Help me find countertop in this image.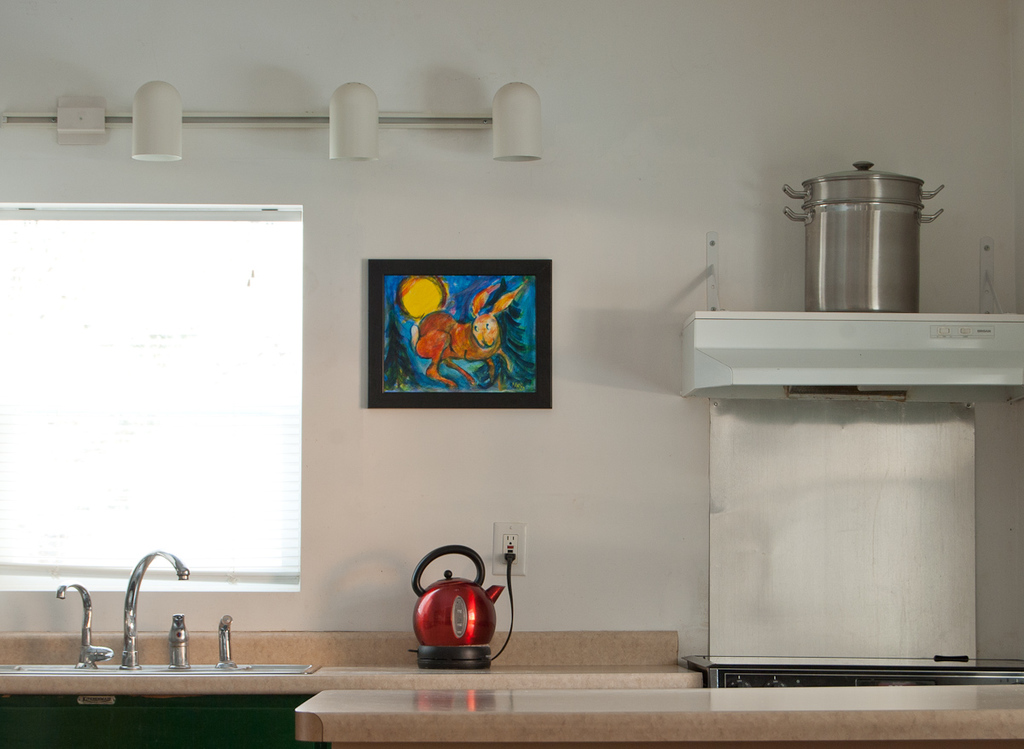
Found it: (0,622,701,748).
